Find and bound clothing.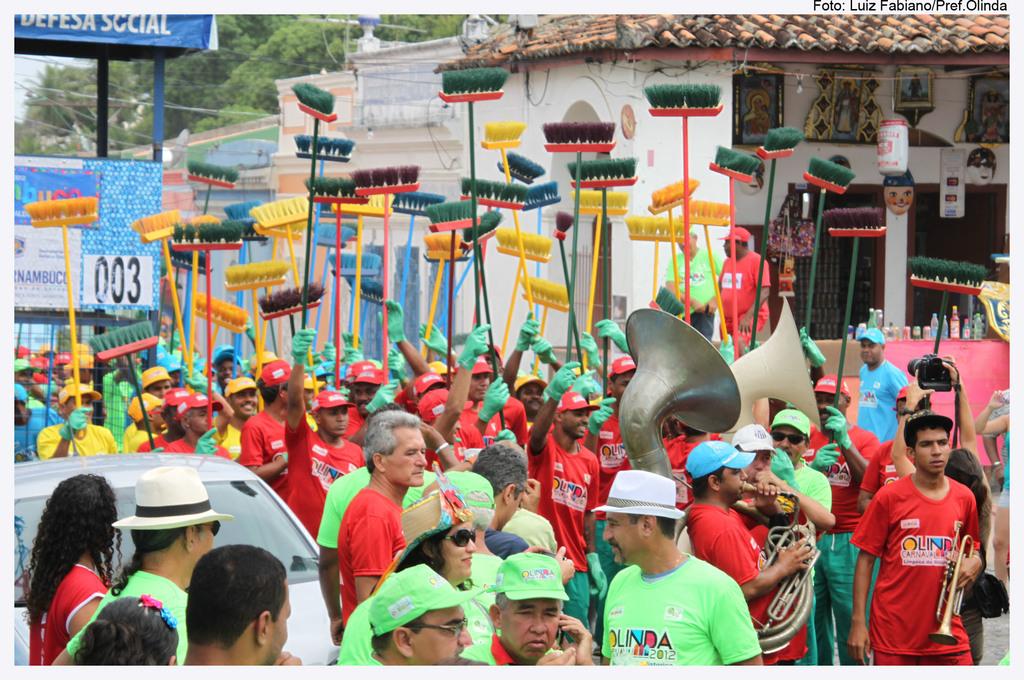
Bound: left=17, top=409, right=59, bottom=457.
